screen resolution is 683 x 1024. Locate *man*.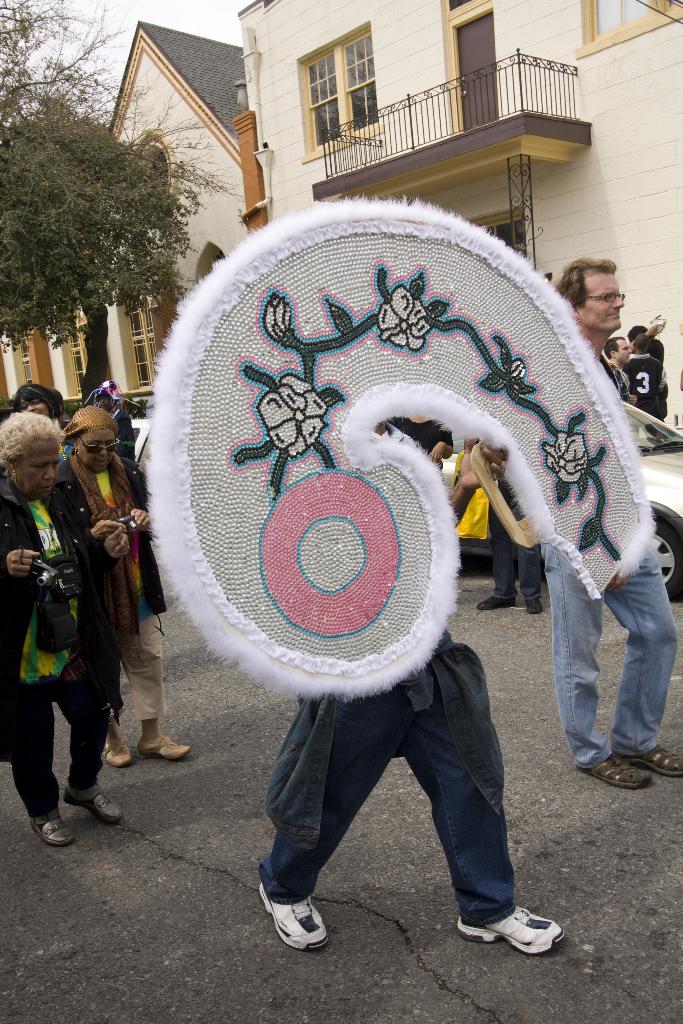
box(477, 250, 682, 801).
